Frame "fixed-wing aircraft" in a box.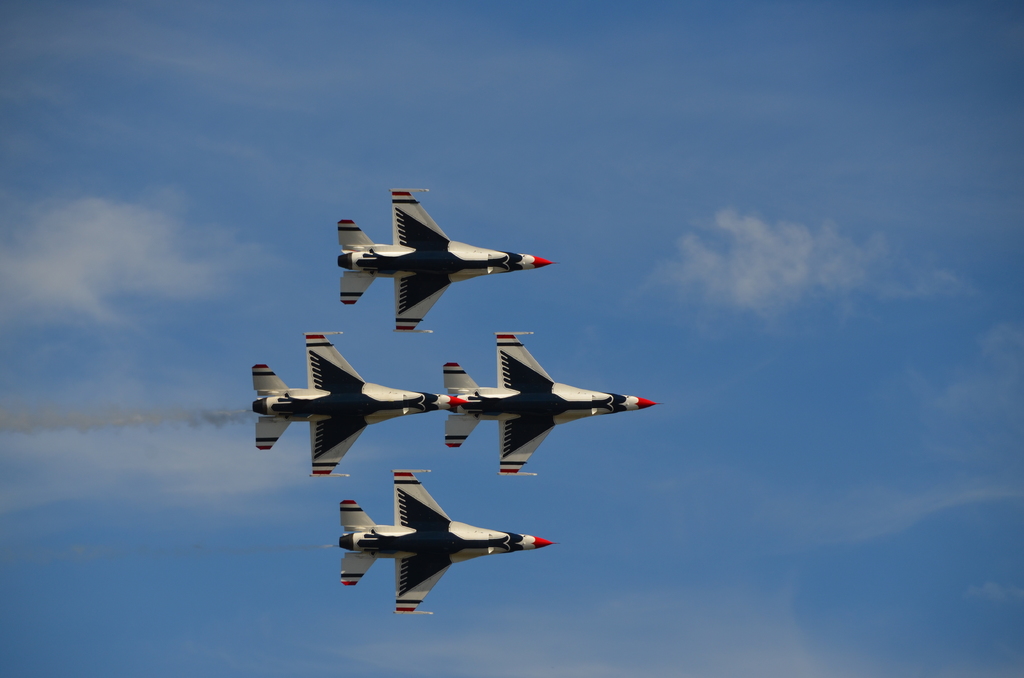
[340, 186, 556, 335].
